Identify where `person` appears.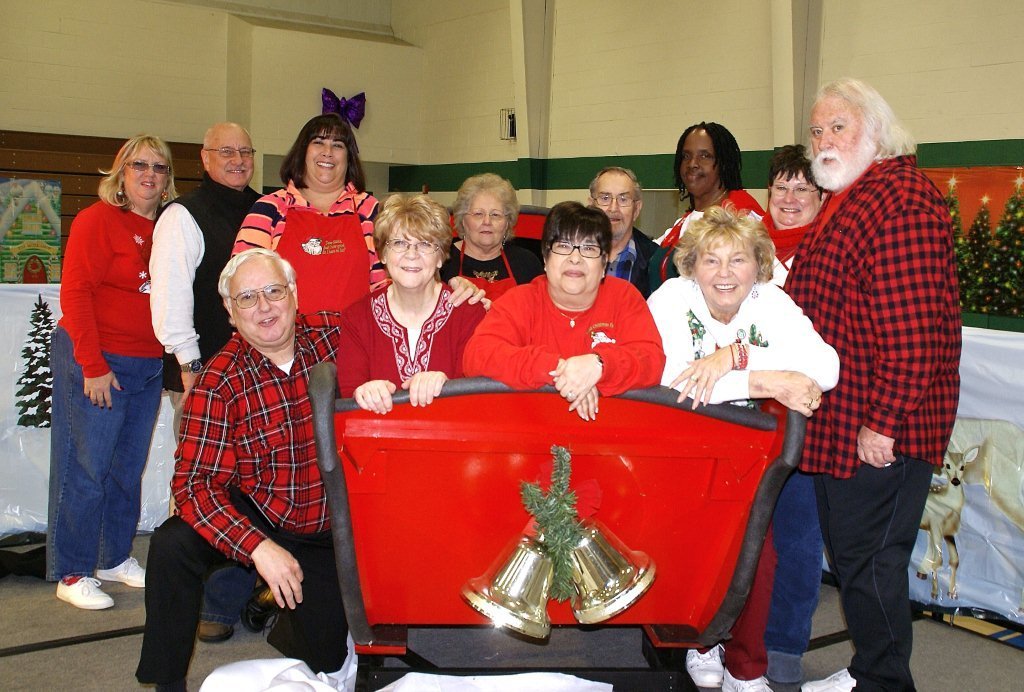
Appears at bbox=[127, 258, 340, 691].
